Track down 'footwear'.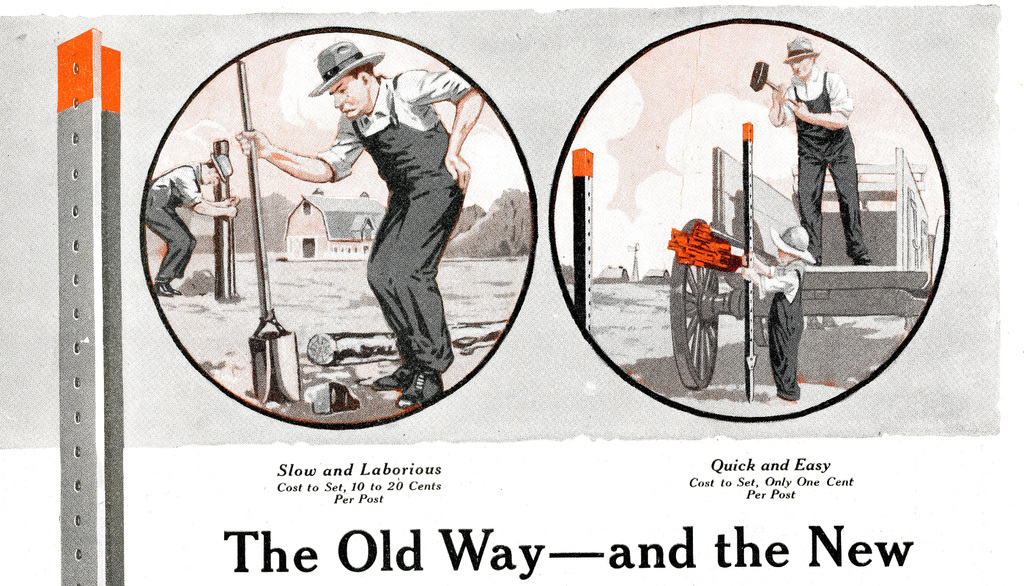
Tracked to bbox=[368, 361, 414, 392].
